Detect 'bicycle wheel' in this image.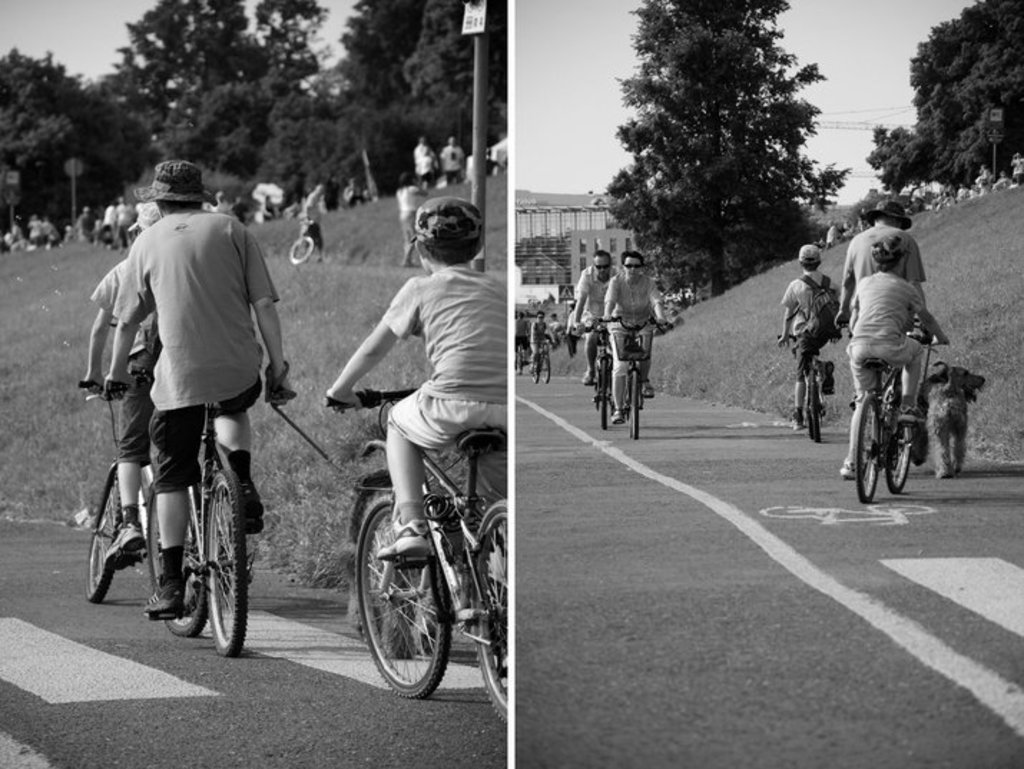
Detection: box=[626, 371, 643, 441].
